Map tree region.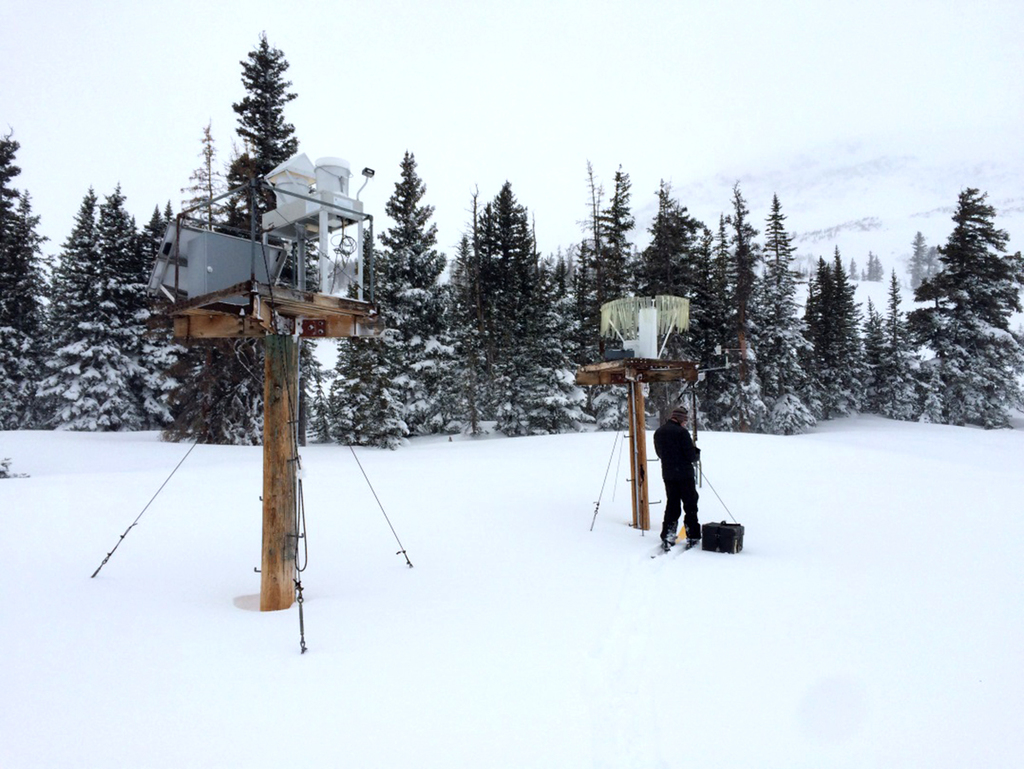
Mapped to detection(441, 235, 508, 435).
